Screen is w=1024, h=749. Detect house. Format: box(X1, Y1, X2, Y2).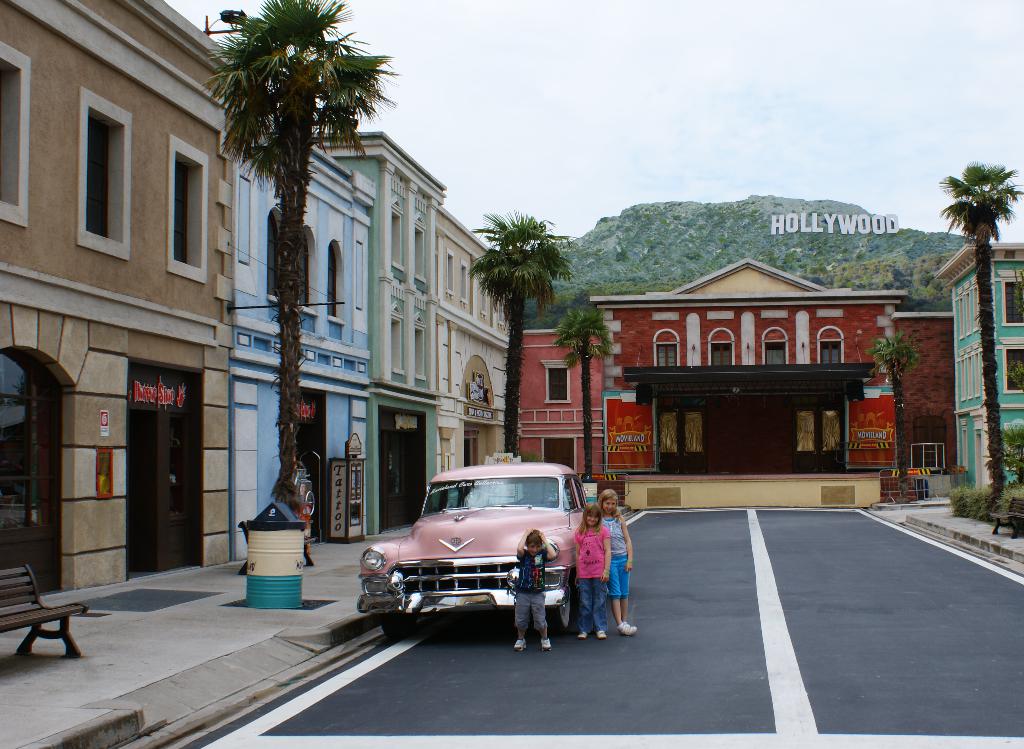
box(589, 254, 902, 510).
